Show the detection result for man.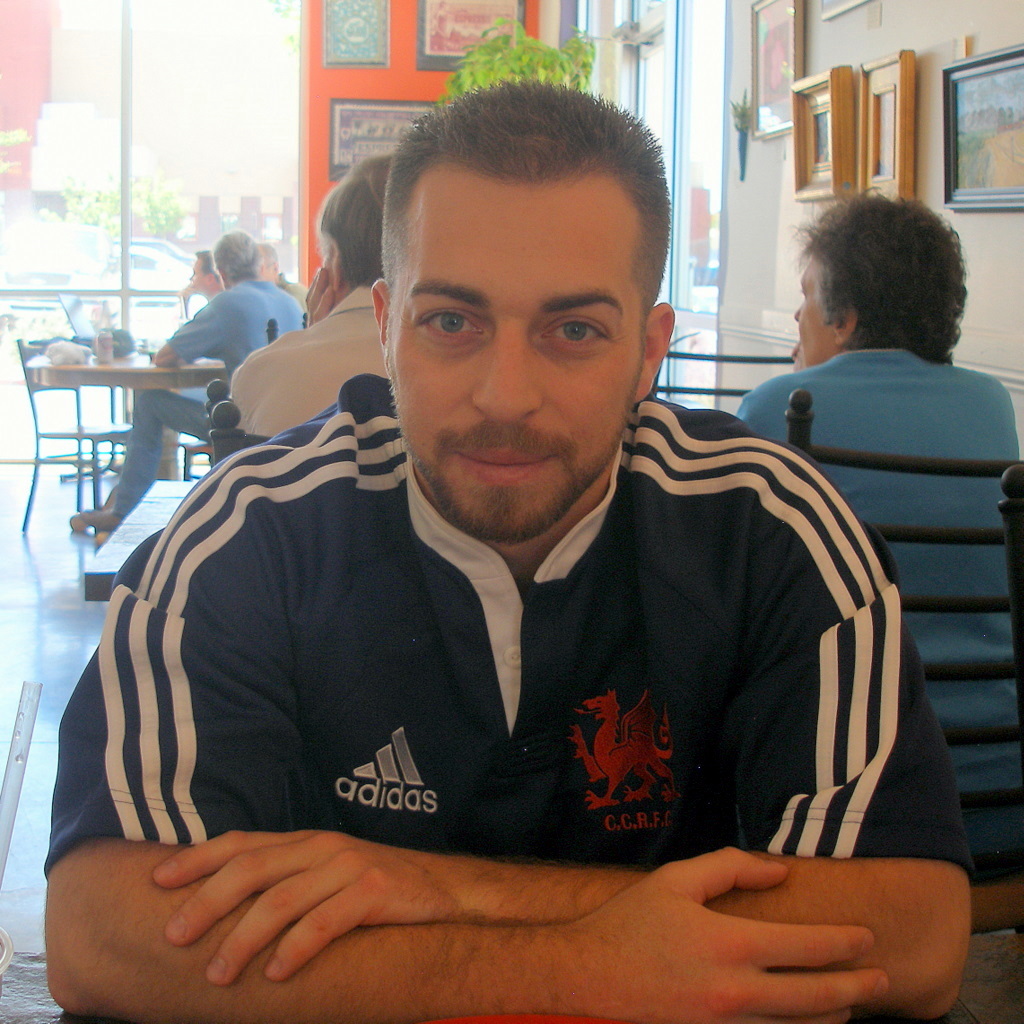
247, 235, 309, 331.
